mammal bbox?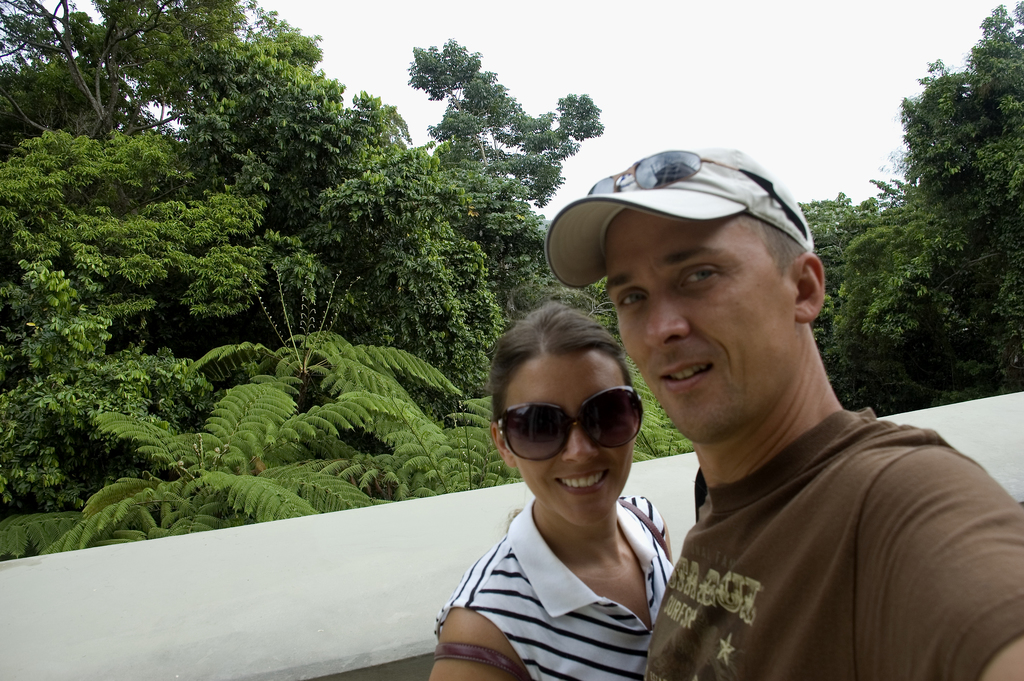
<box>544,168,998,669</box>
